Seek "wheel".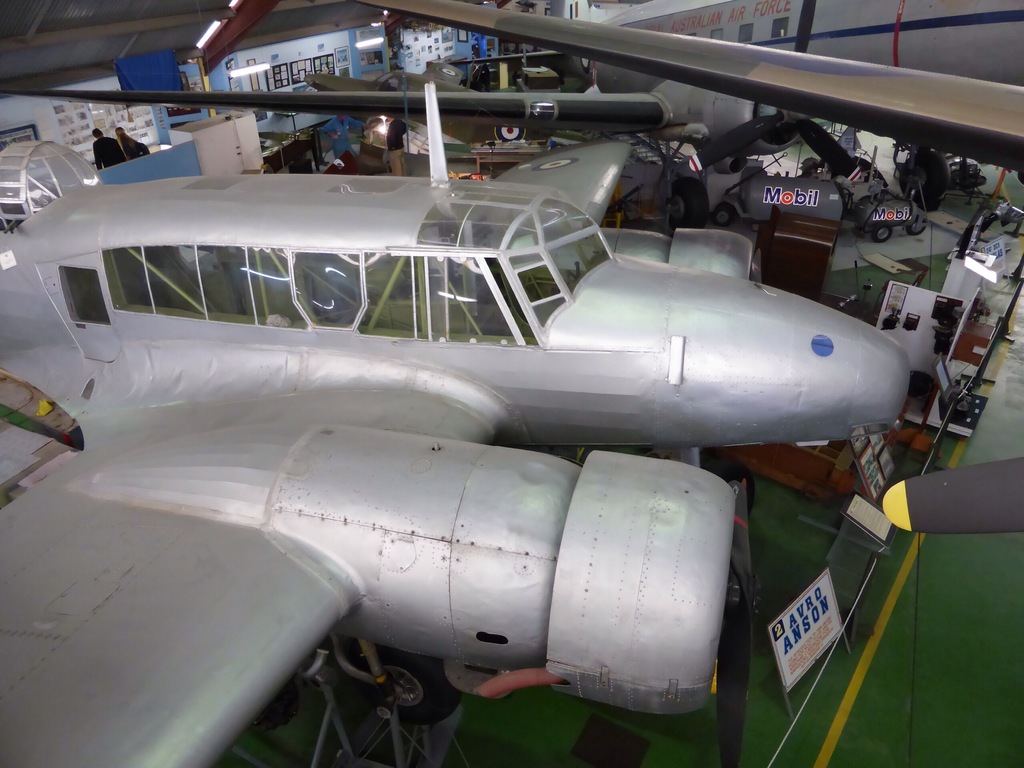
<box>665,177,708,228</box>.
